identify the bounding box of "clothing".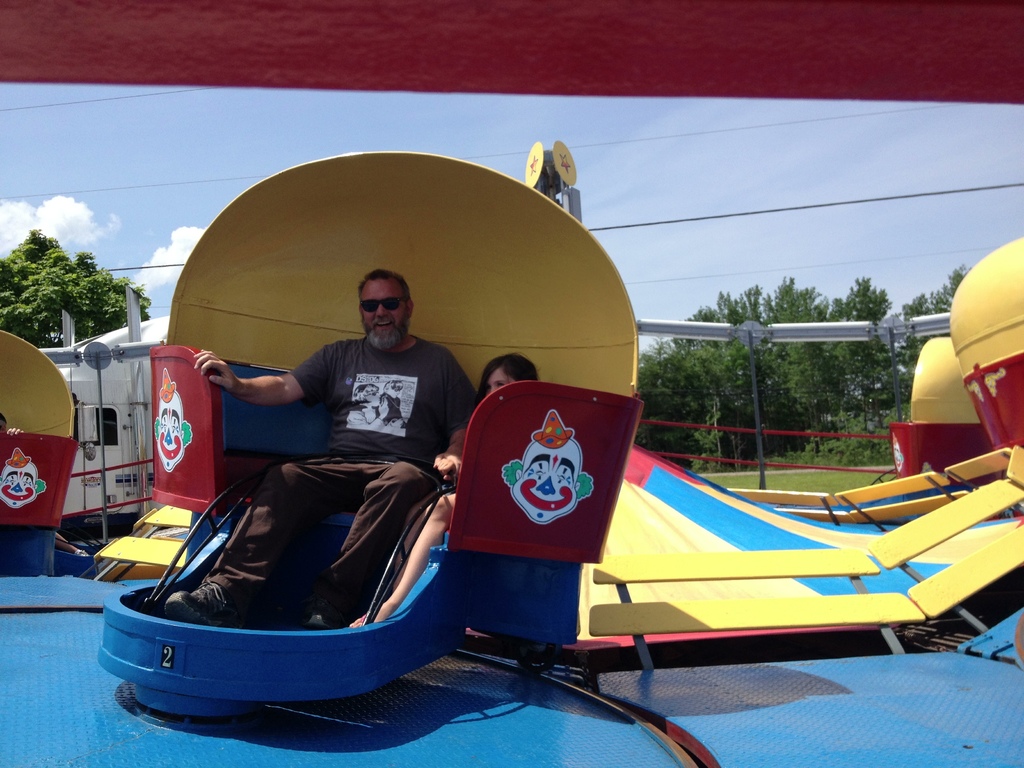
pyautogui.locateOnScreen(236, 314, 482, 502).
